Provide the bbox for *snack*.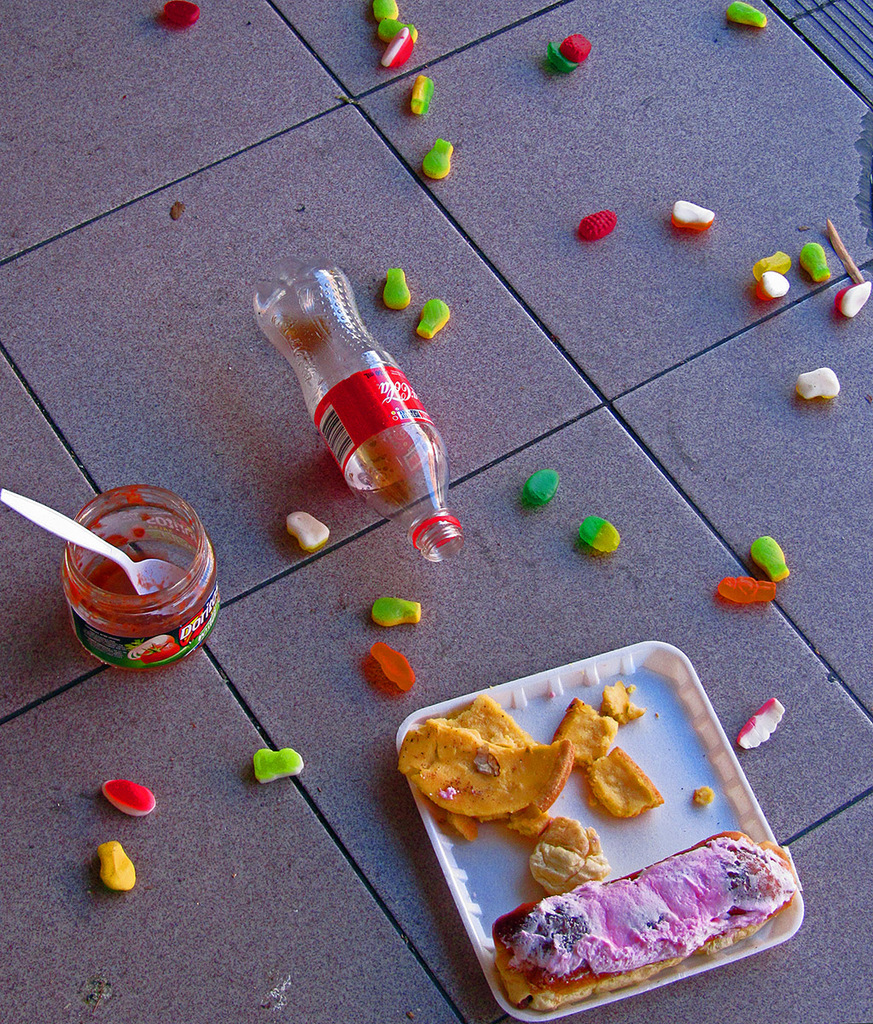
l=382, t=269, r=413, b=309.
